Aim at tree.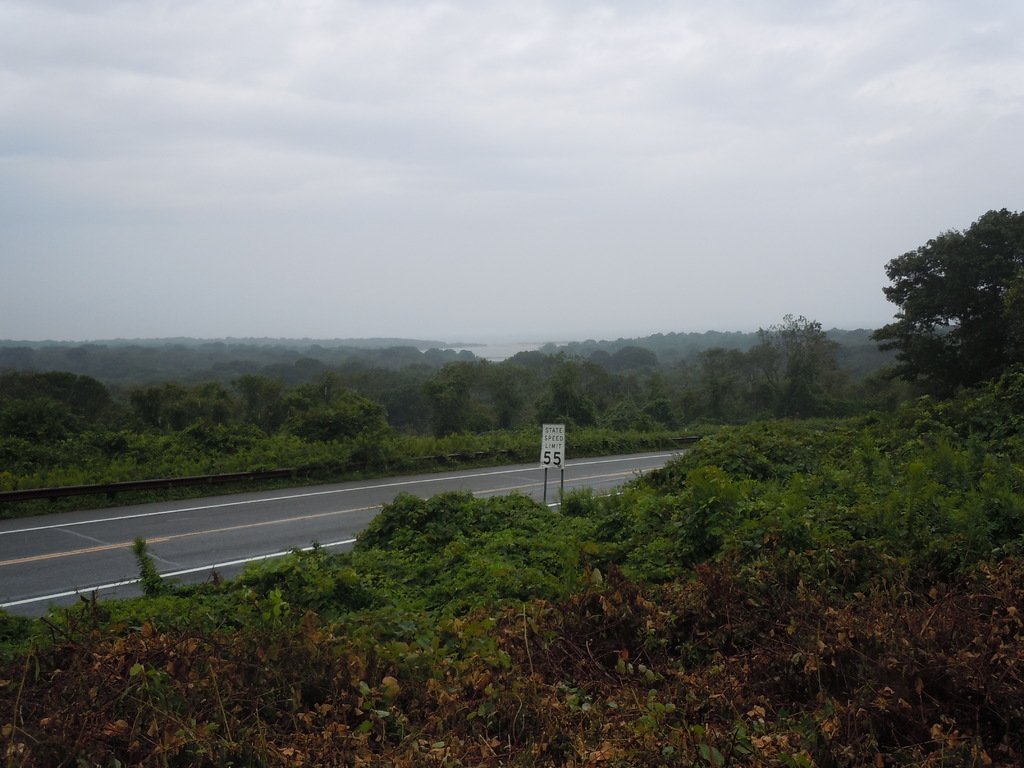
Aimed at (730,303,835,422).
